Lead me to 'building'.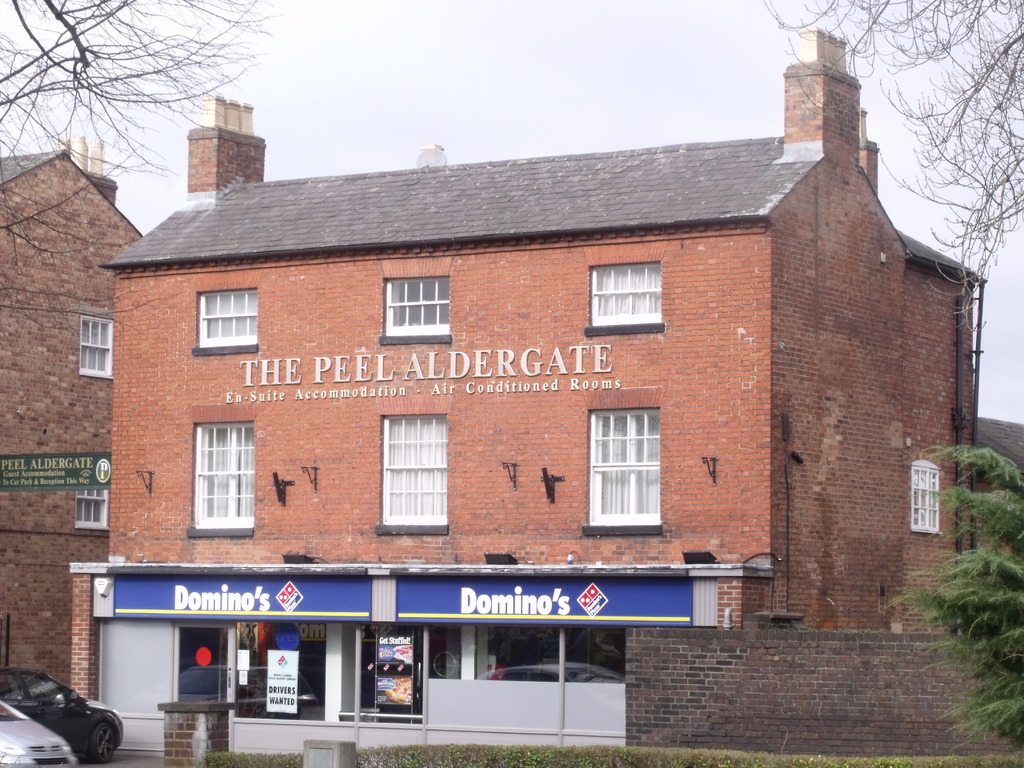
Lead to pyautogui.locateOnScreen(0, 132, 142, 696).
